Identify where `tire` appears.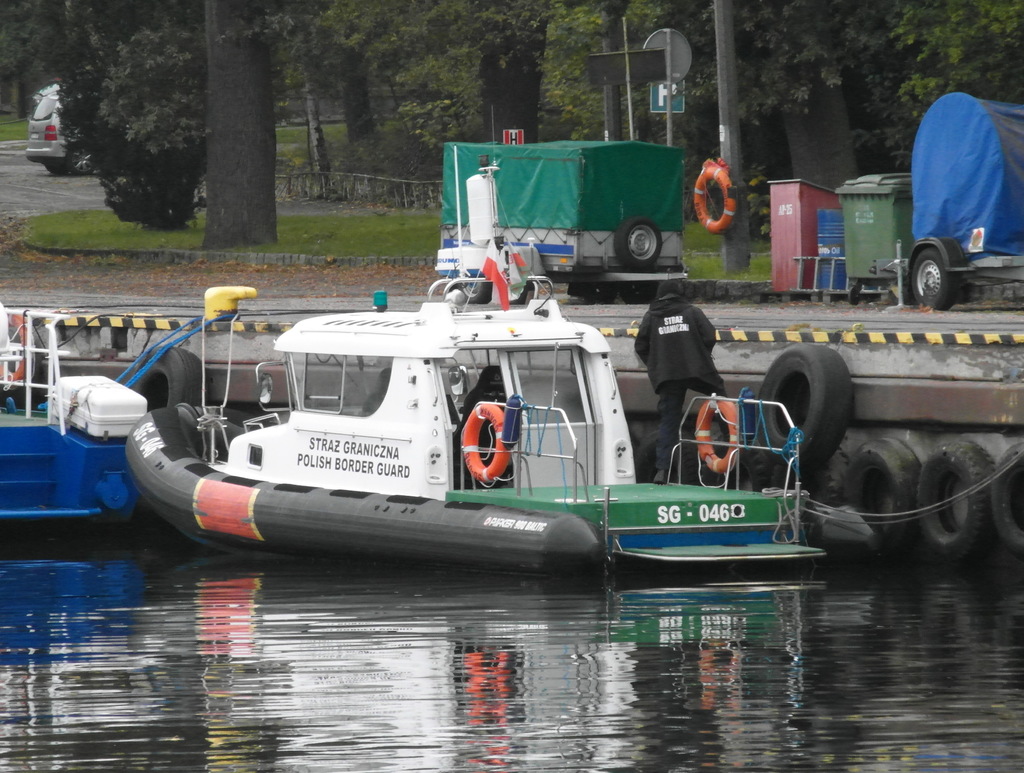
Appears at crop(615, 217, 663, 271).
